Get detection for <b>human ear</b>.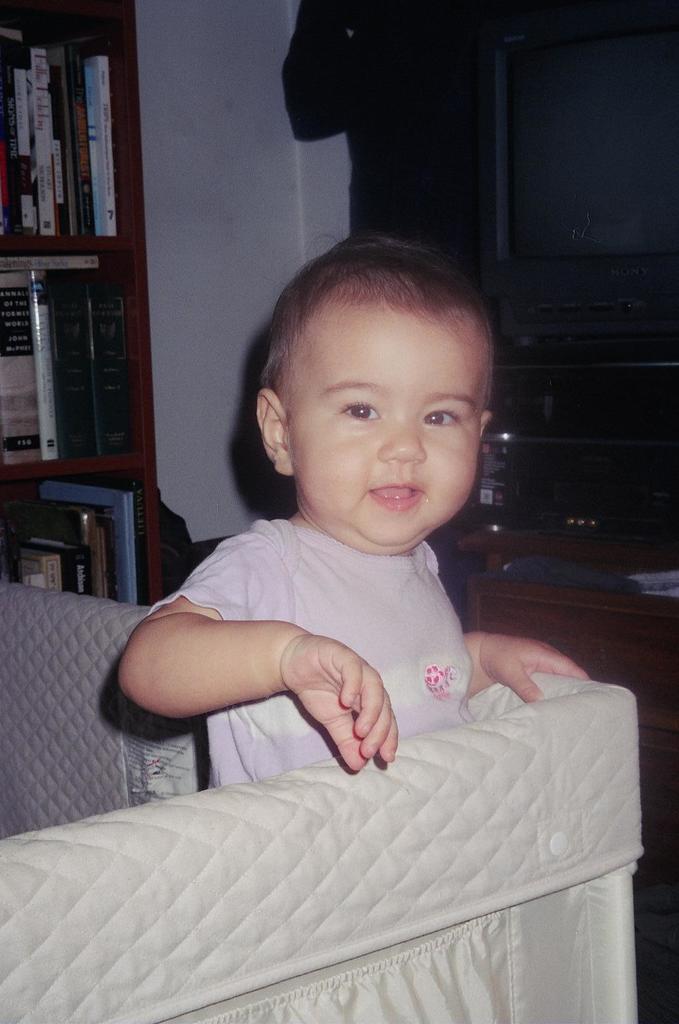
Detection: box=[255, 389, 294, 477].
